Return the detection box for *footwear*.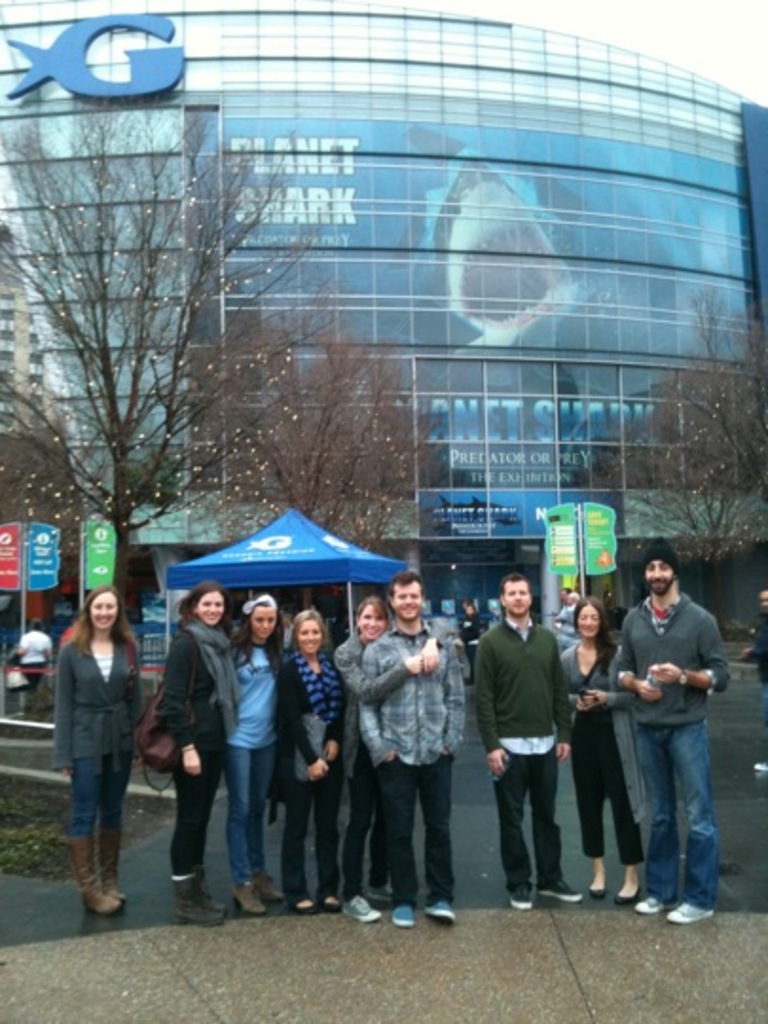
pyautogui.locateOnScreen(180, 867, 226, 929).
